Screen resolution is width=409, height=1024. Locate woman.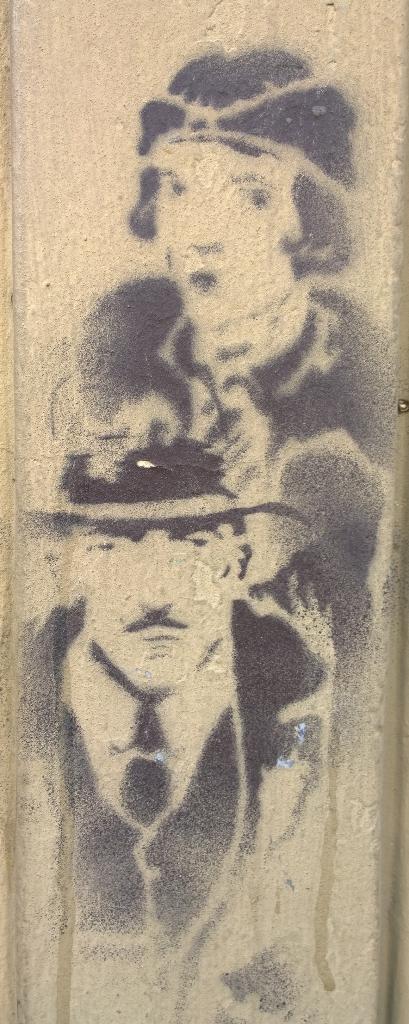
crop(64, 49, 407, 656).
